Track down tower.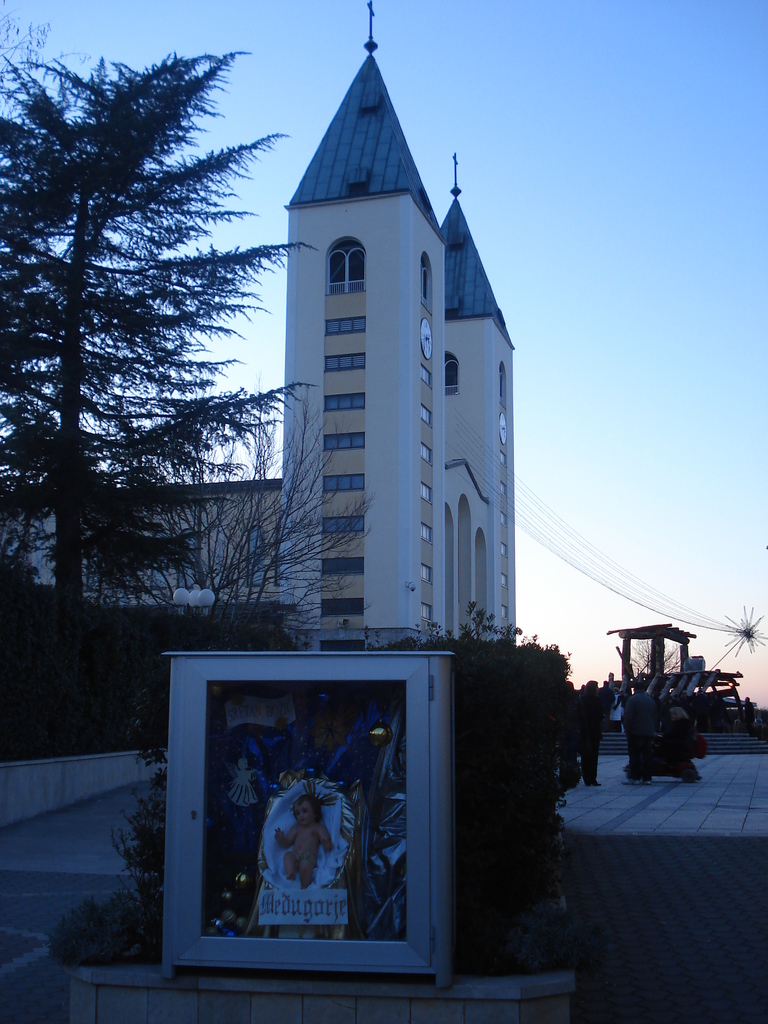
Tracked to [x1=432, y1=145, x2=513, y2=631].
